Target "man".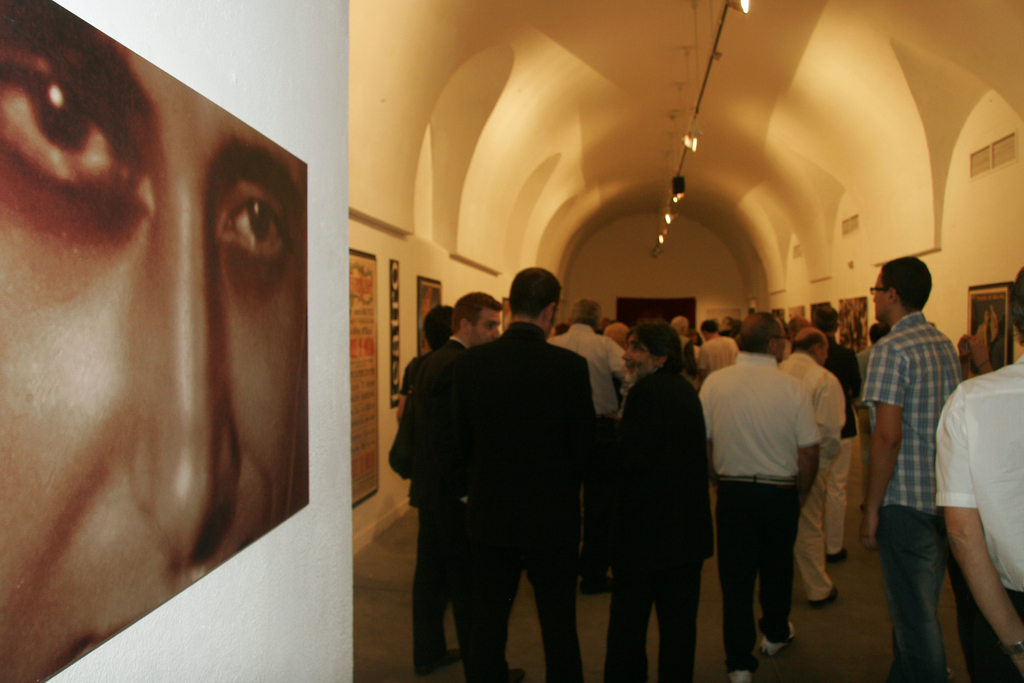
Target region: crop(0, 0, 311, 682).
